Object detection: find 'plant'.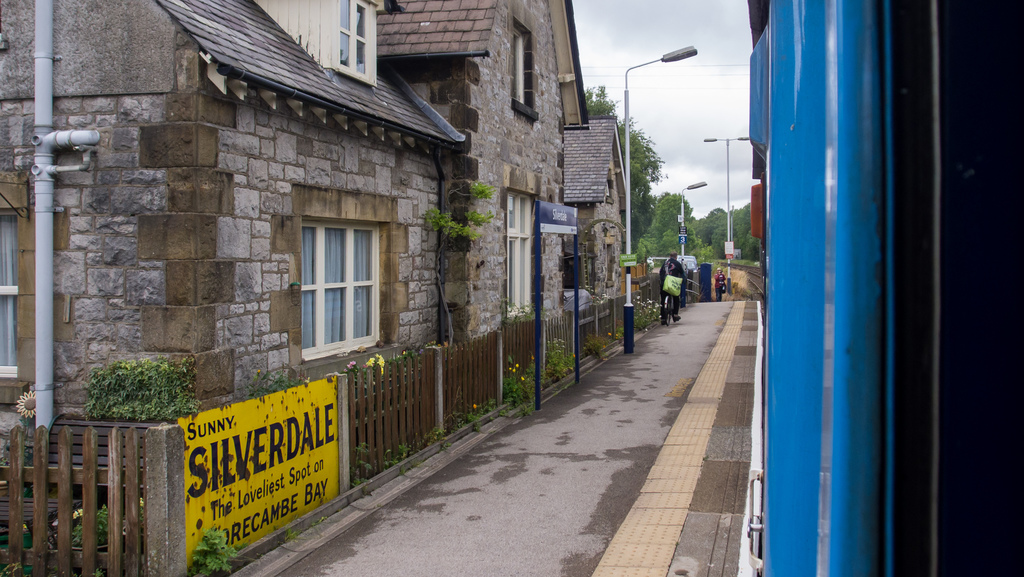
[left=584, top=327, right=627, bottom=361].
